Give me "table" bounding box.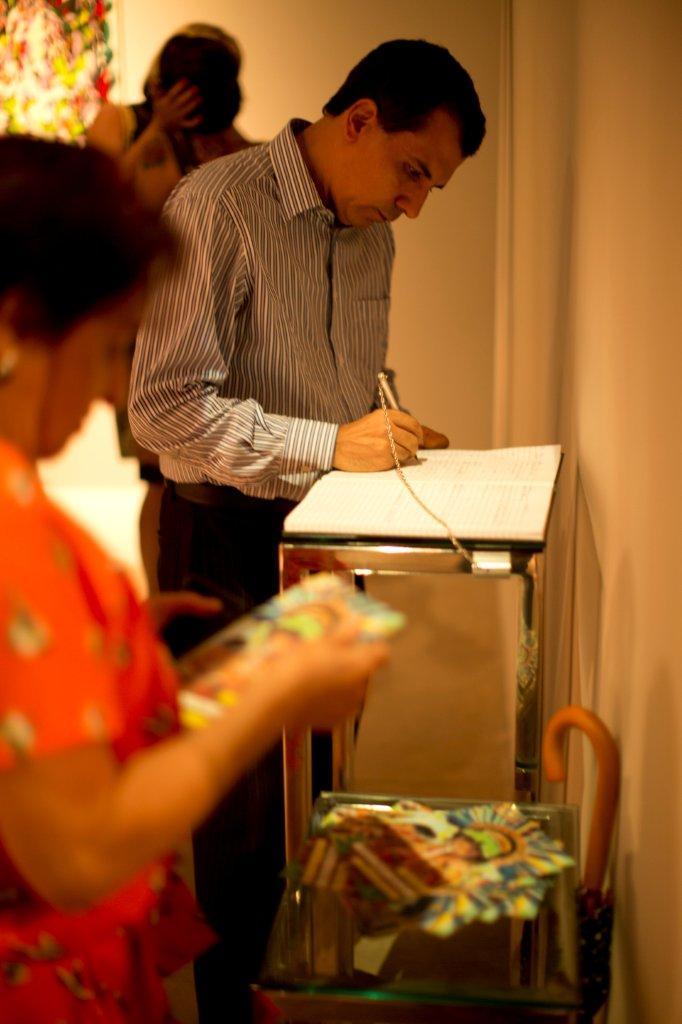
<bbox>230, 790, 606, 1023</bbox>.
